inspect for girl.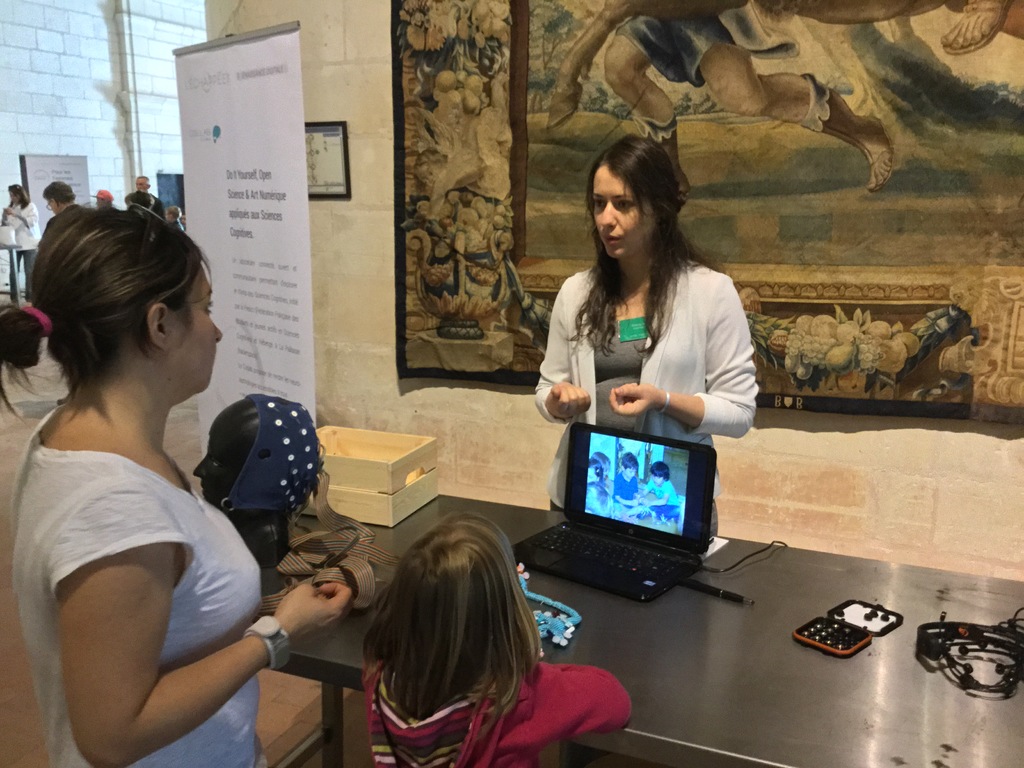
Inspection: {"x1": 364, "y1": 524, "x2": 630, "y2": 766}.
